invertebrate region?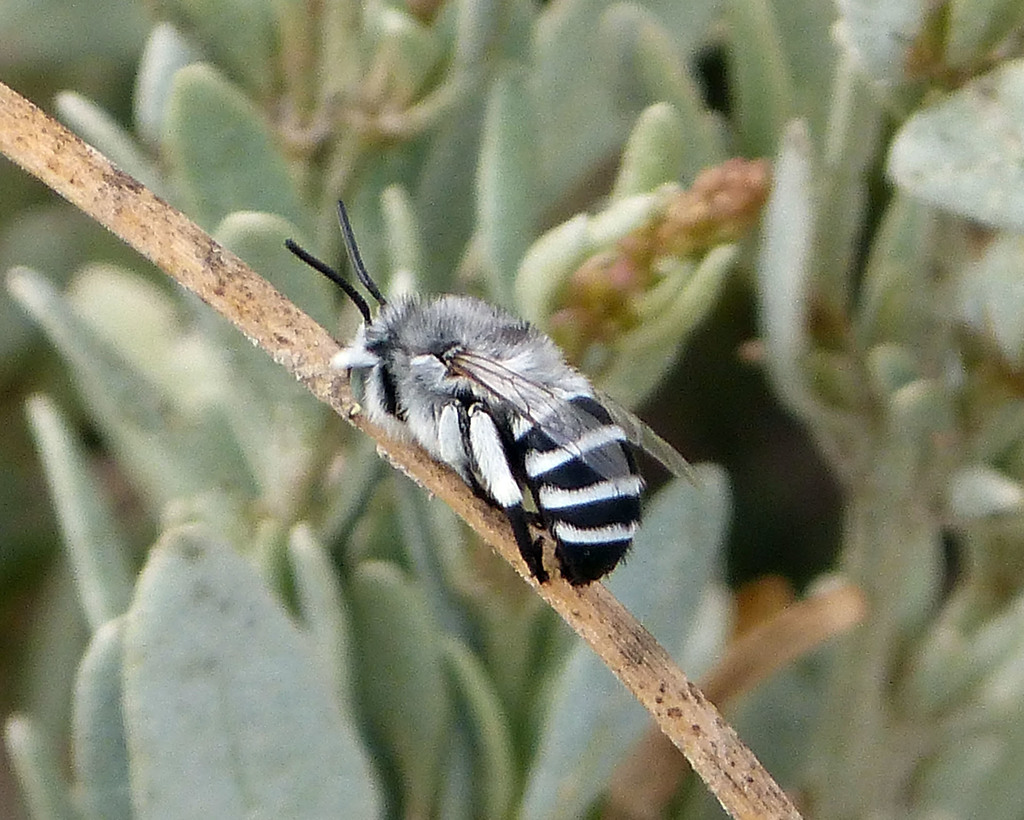
278,205,703,591
